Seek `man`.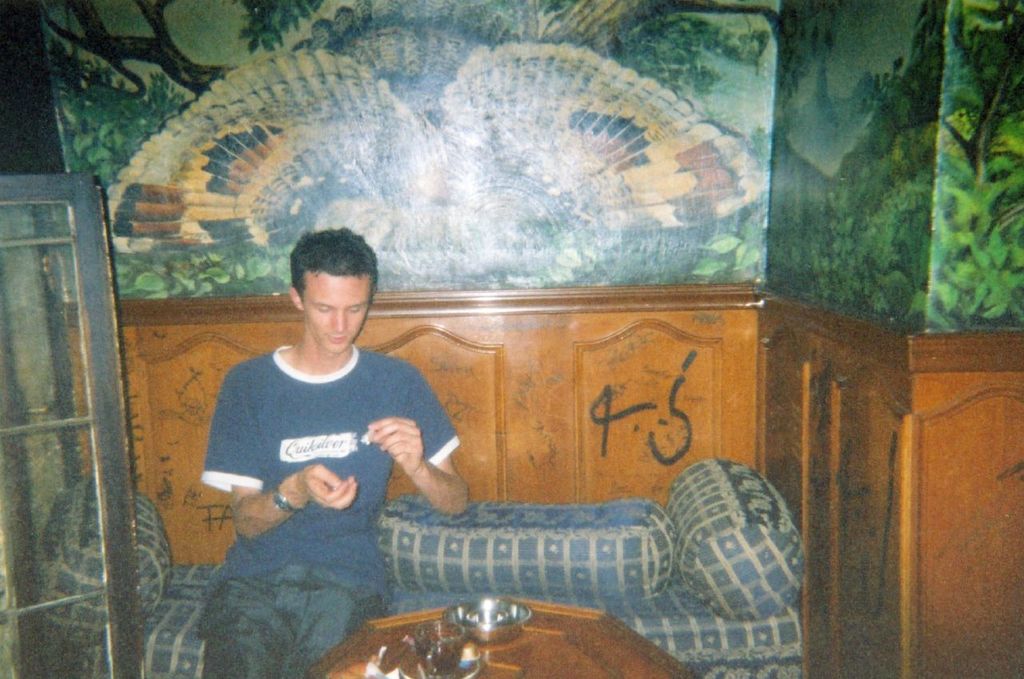
box=[179, 221, 487, 676].
